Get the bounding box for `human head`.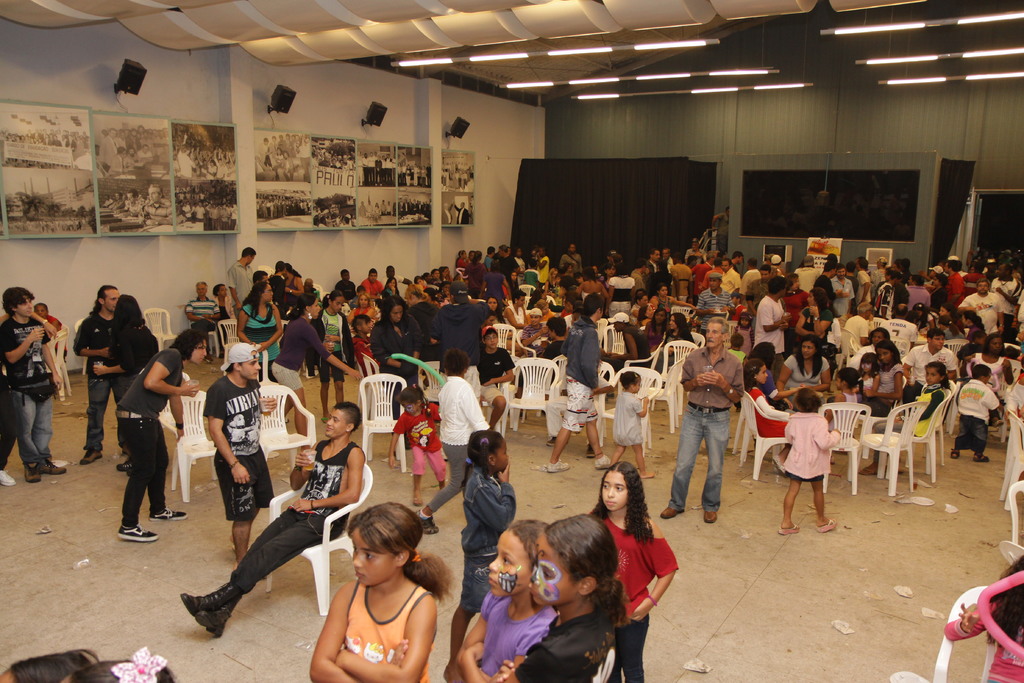
Rect(483, 327, 499, 347).
